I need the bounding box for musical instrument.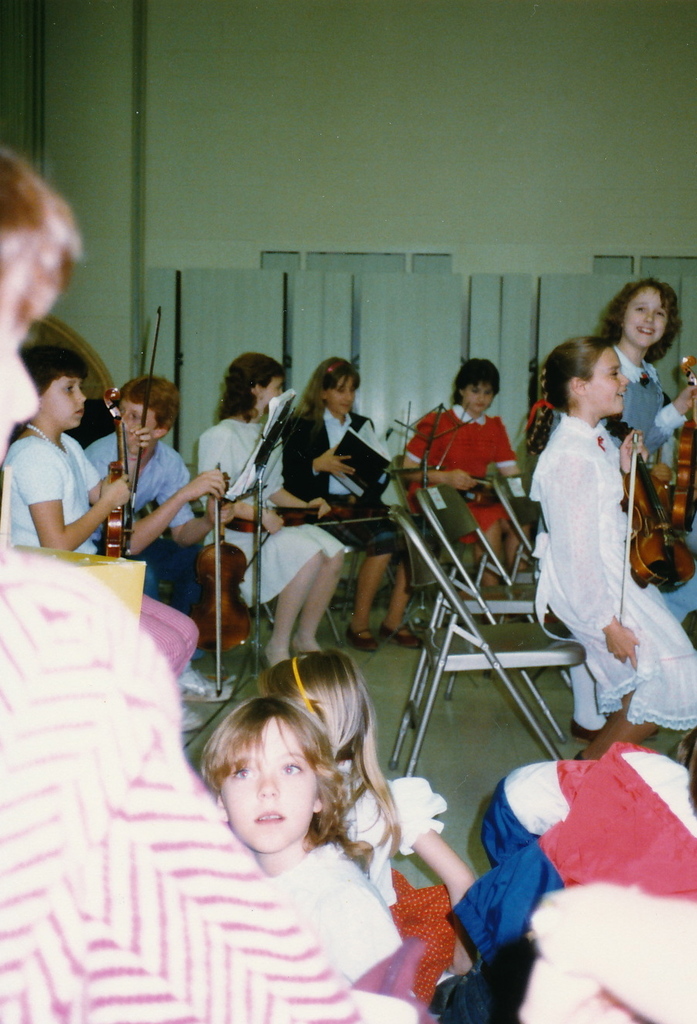
Here it is: crop(600, 415, 696, 609).
